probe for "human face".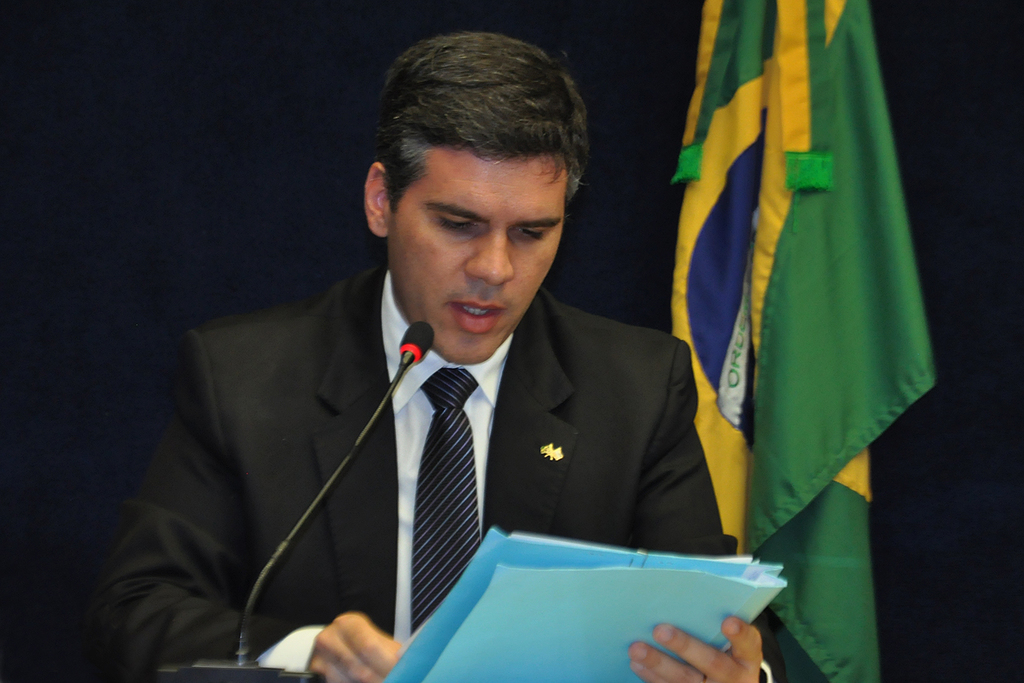
Probe result: {"left": 386, "top": 153, "right": 571, "bottom": 367}.
